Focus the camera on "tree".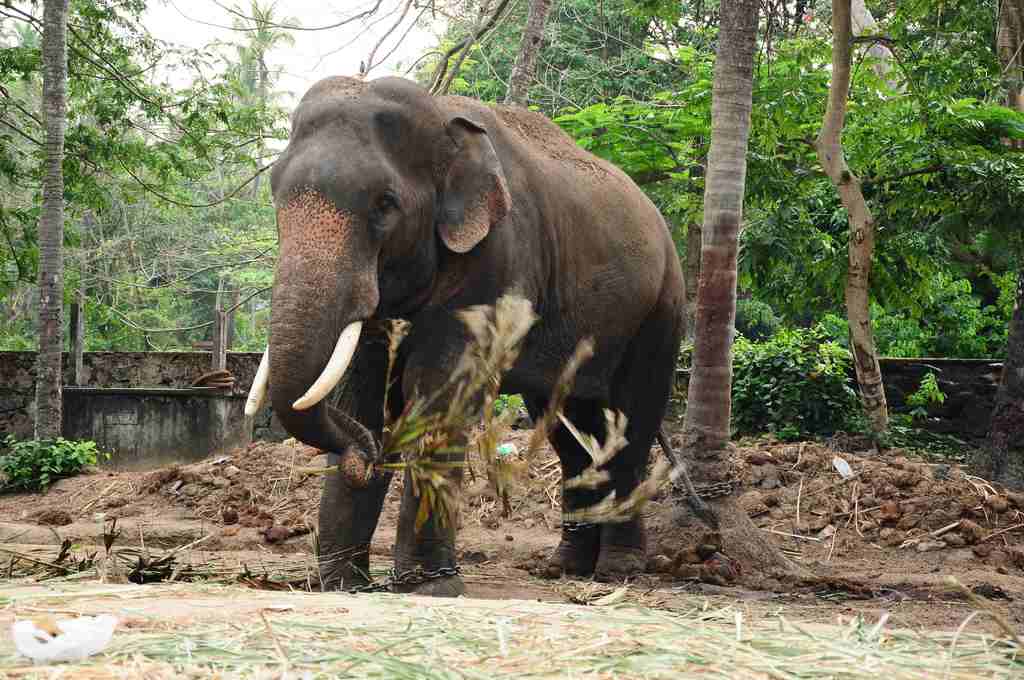
Focus region: [204,0,305,198].
